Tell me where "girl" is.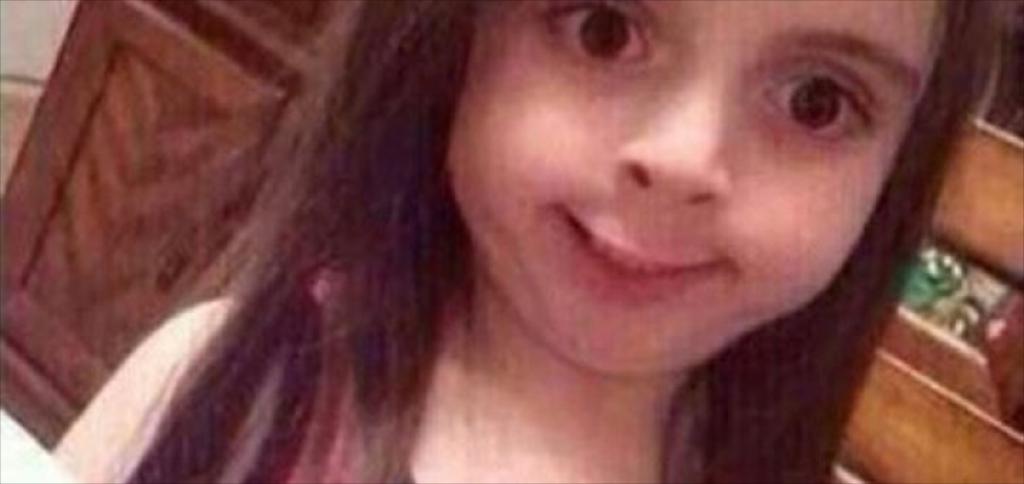
"girl" is at (30, 0, 1004, 483).
